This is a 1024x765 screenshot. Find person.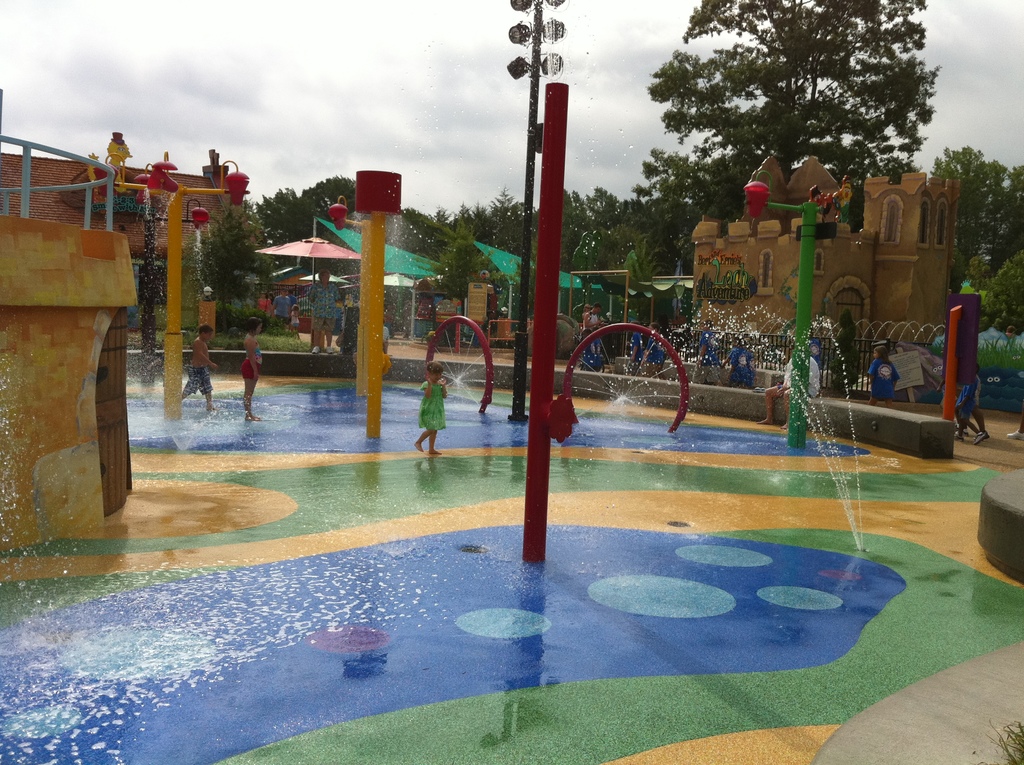
Bounding box: (1006,409,1023,439).
